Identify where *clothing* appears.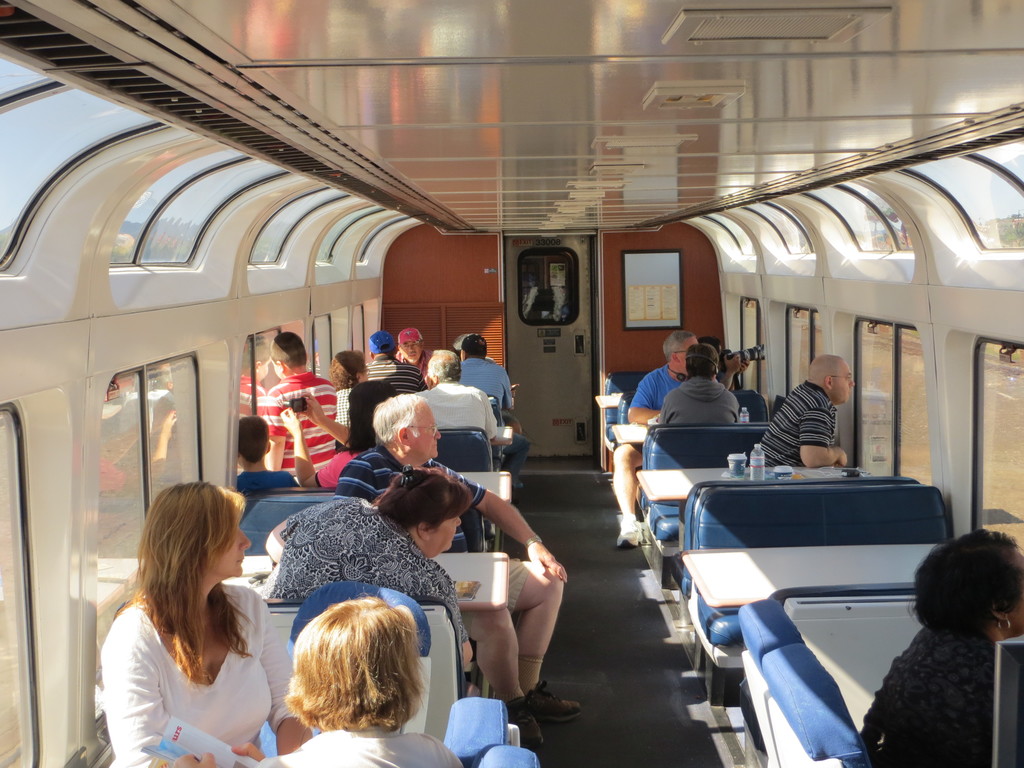
Appears at detection(259, 373, 338, 480).
